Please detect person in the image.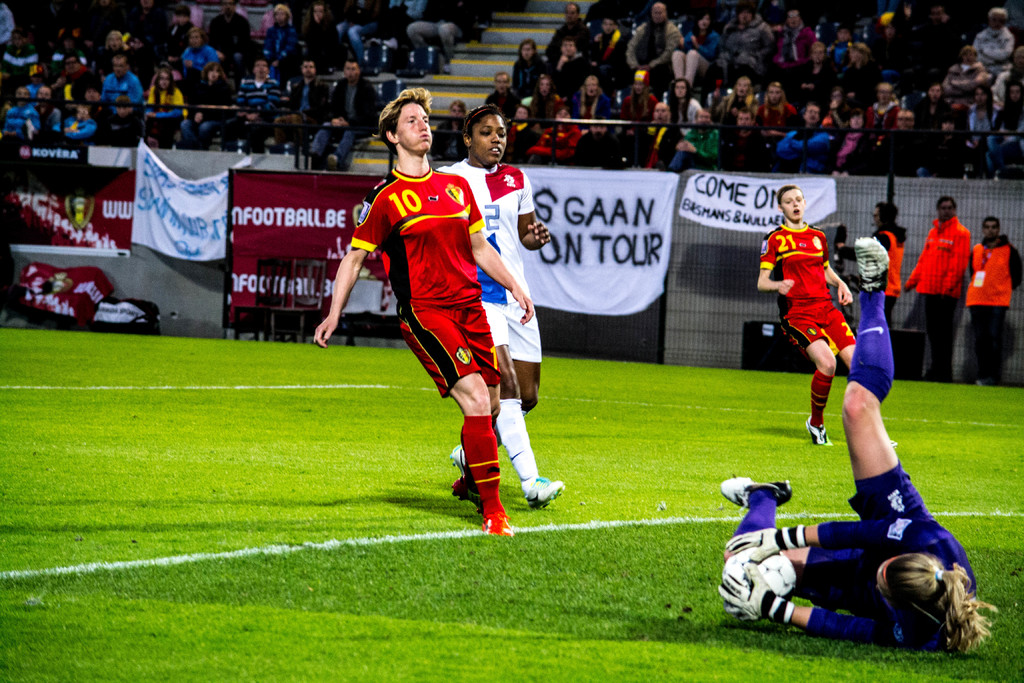
region(958, 88, 998, 178).
